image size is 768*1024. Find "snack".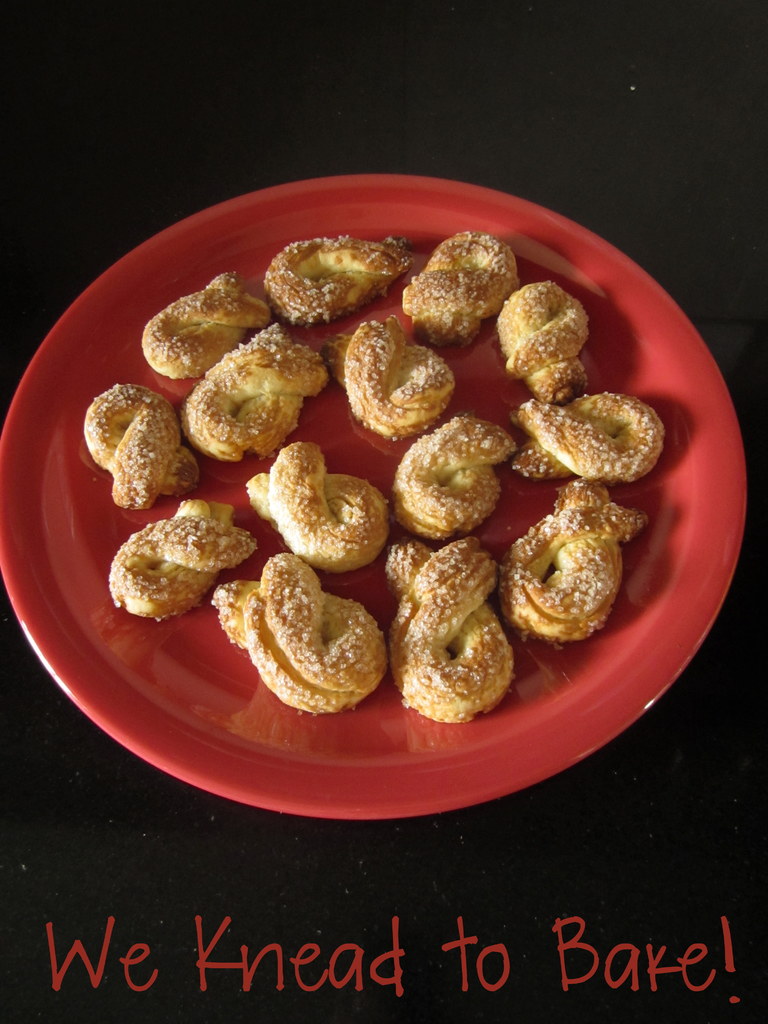
326/309/464/449.
